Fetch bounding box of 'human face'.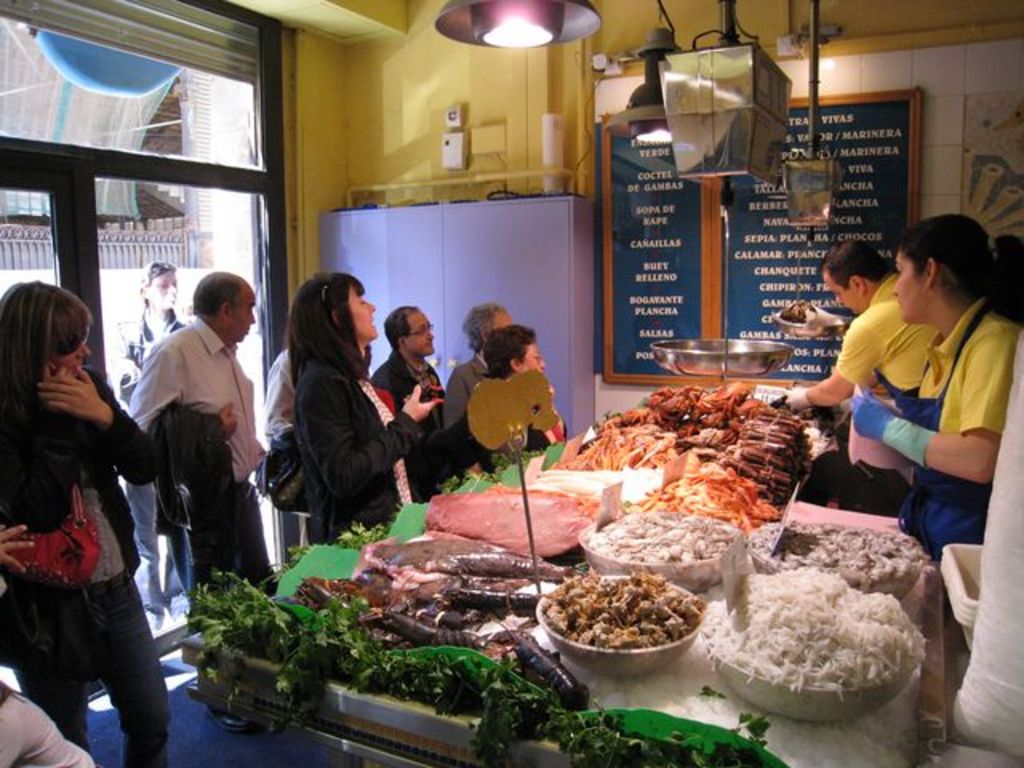
Bbox: detection(349, 282, 379, 341).
